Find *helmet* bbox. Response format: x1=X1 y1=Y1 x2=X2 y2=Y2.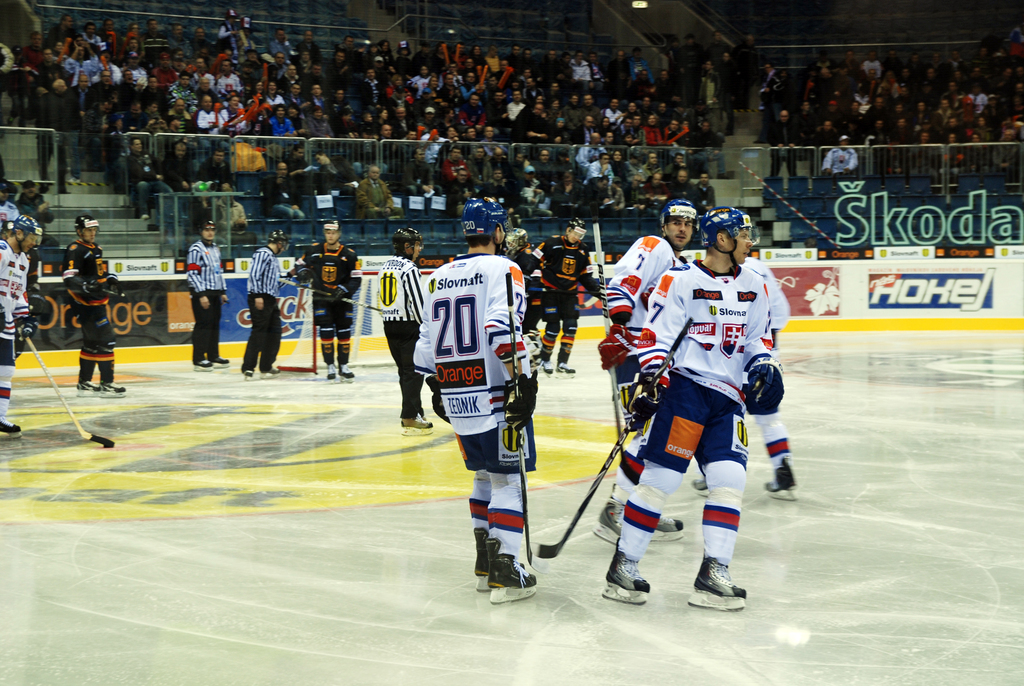
x1=662 y1=193 x2=700 y2=238.
